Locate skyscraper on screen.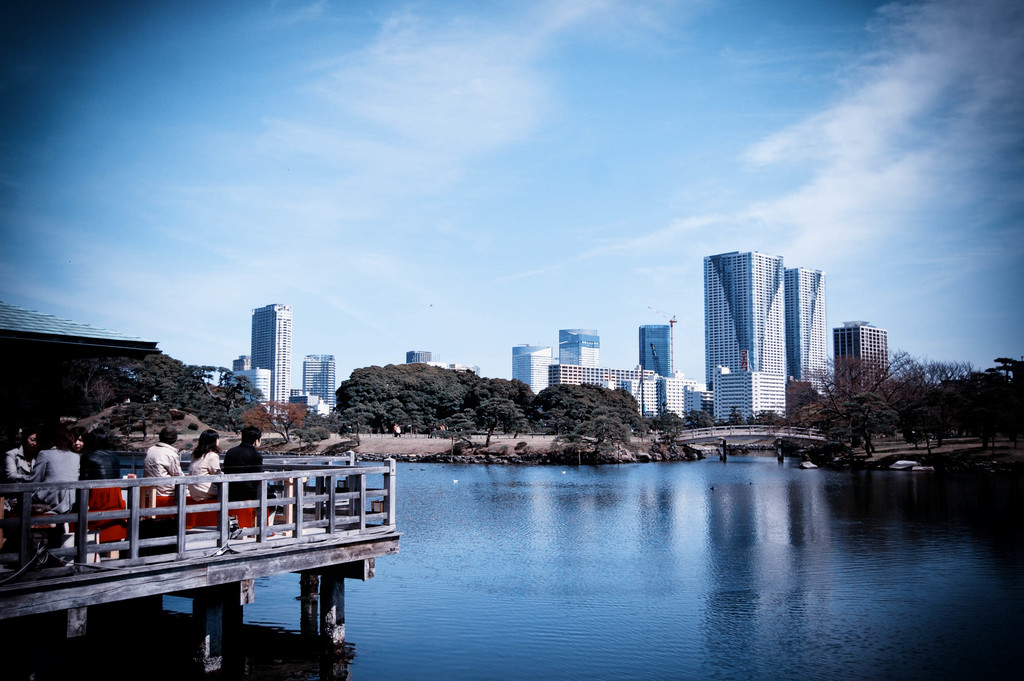
On screen at <region>557, 327, 600, 368</region>.
